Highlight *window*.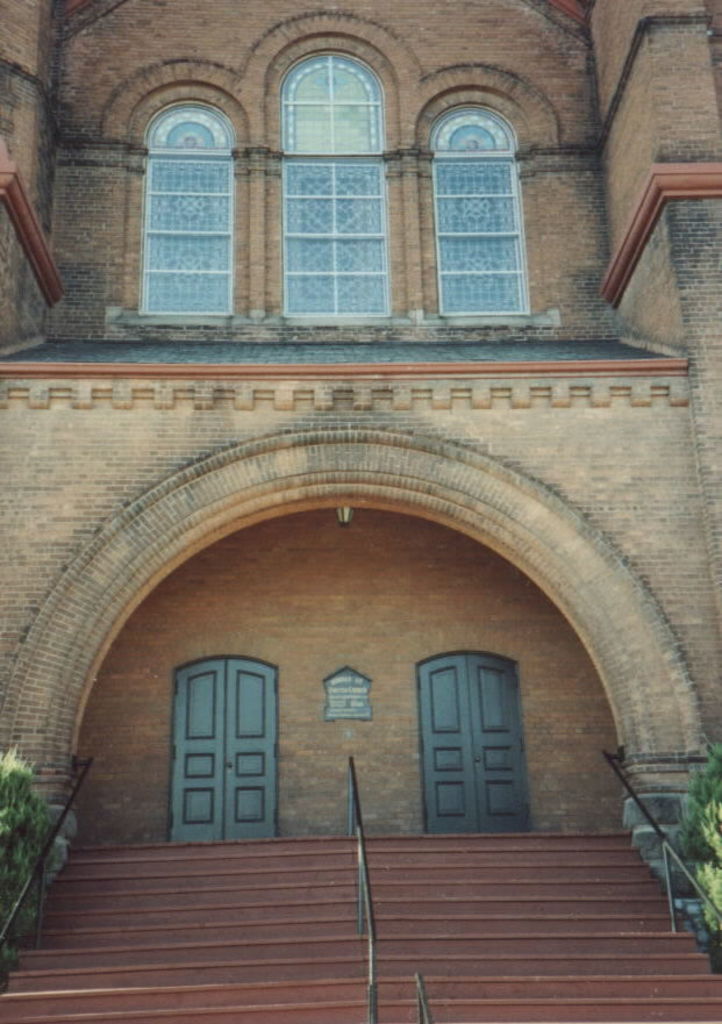
Highlighted region: bbox=(417, 83, 532, 317).
